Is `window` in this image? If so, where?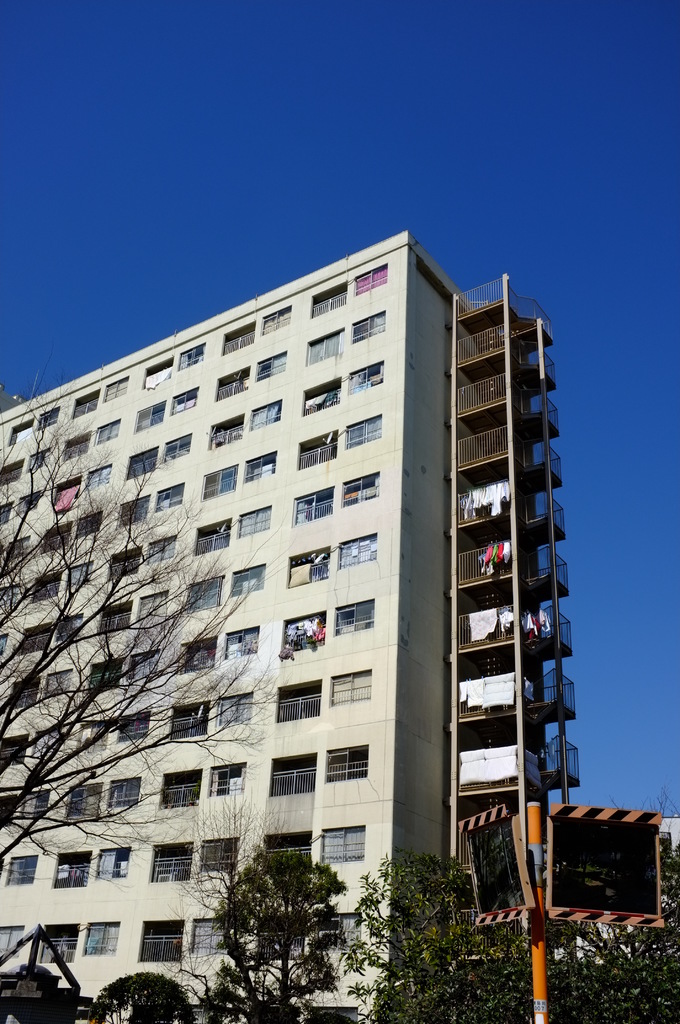
Yes, at BBox(68, 783, 106, 822).
